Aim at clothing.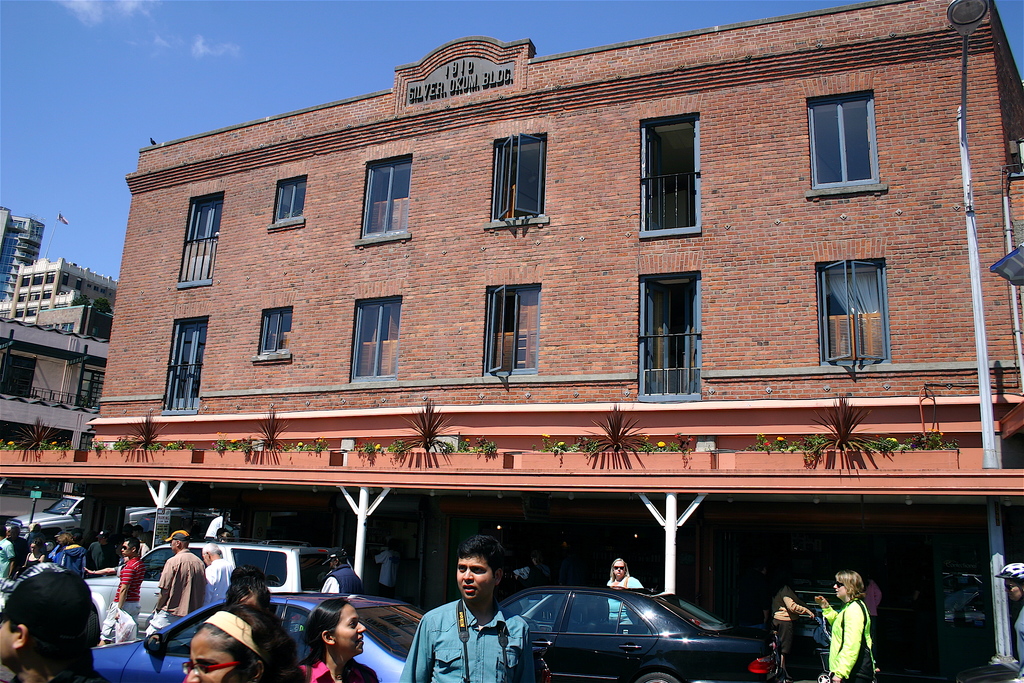
Aimed at (x1=607, y1=574, x2=645, y2=633).
